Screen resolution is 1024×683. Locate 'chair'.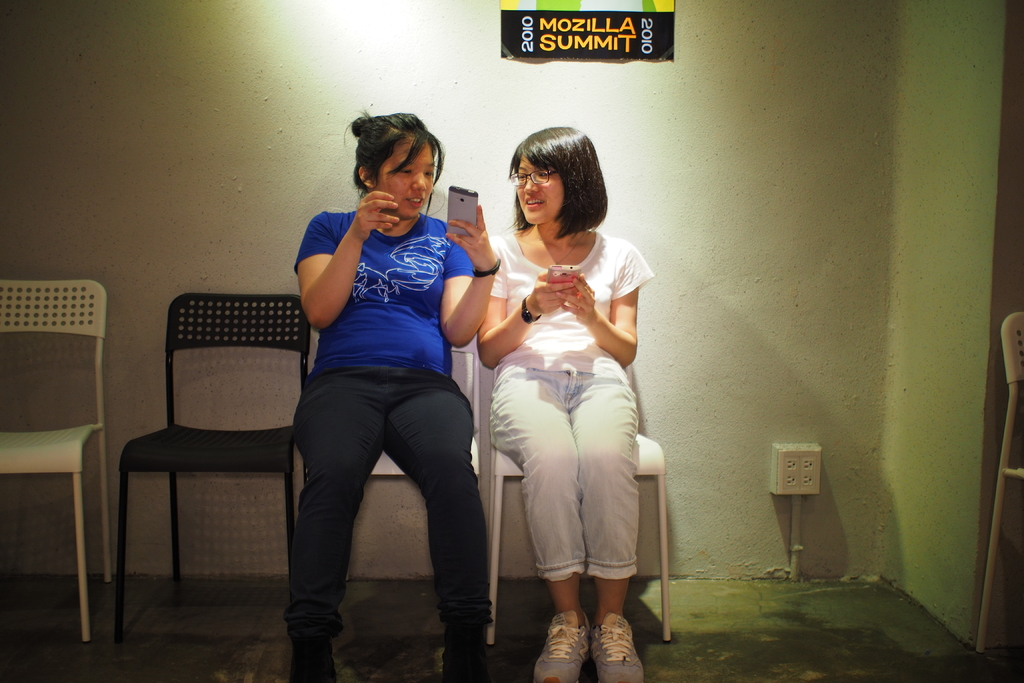
359/327/481/487.
